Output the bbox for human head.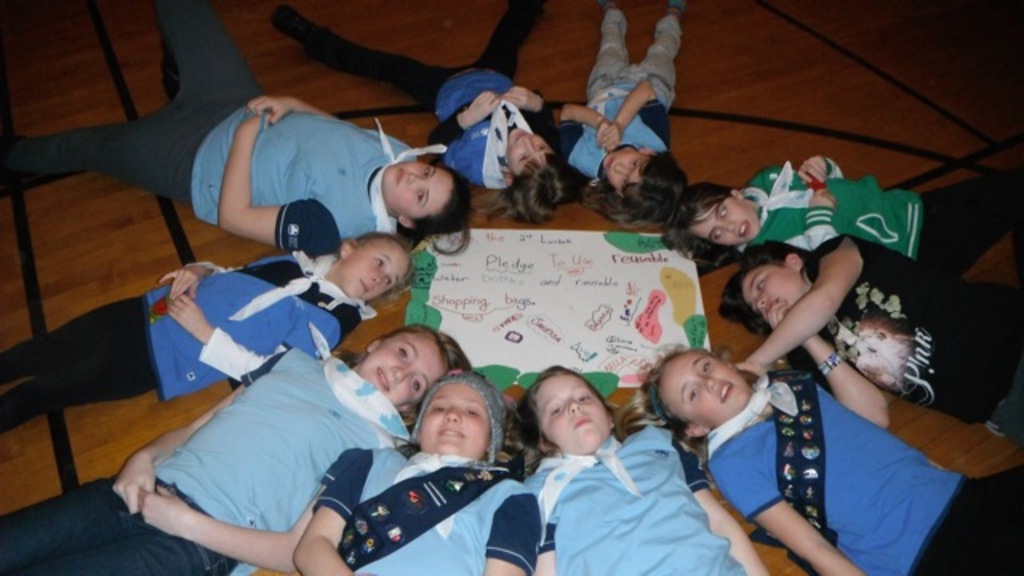
region(638, 346, 763, 437).
